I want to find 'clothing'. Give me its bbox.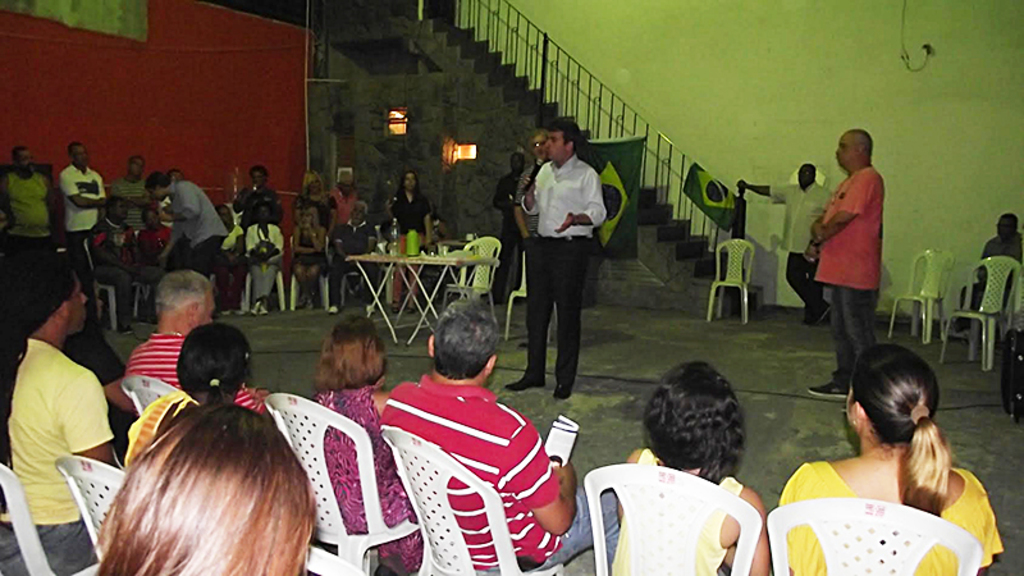
(184, 238, 232, 288).
